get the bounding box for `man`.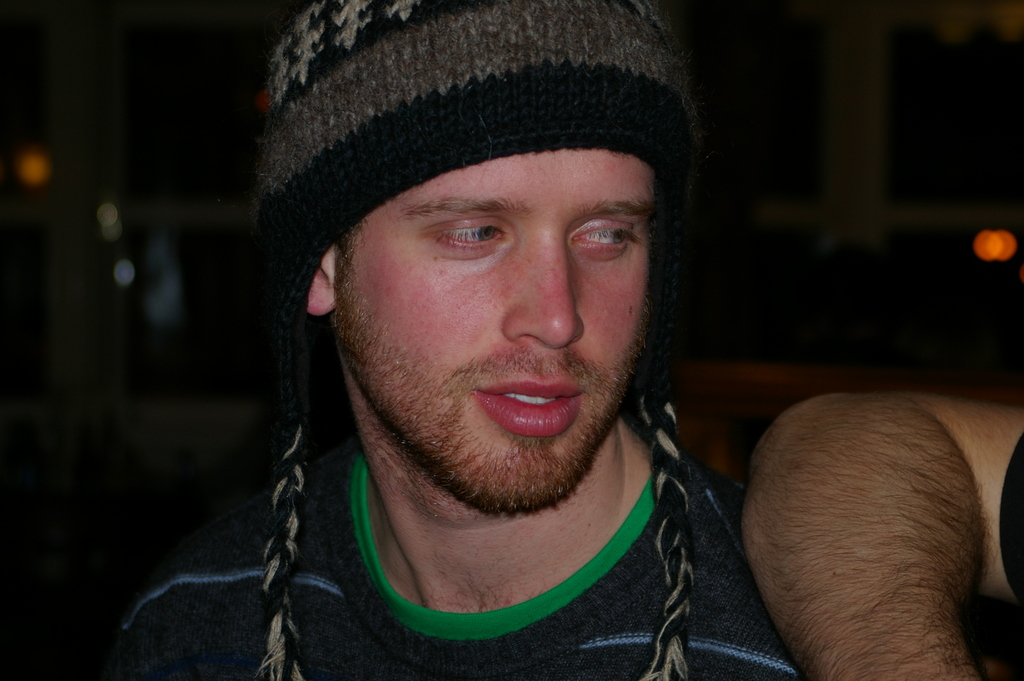
BBox(128, 8, 874, 668).
